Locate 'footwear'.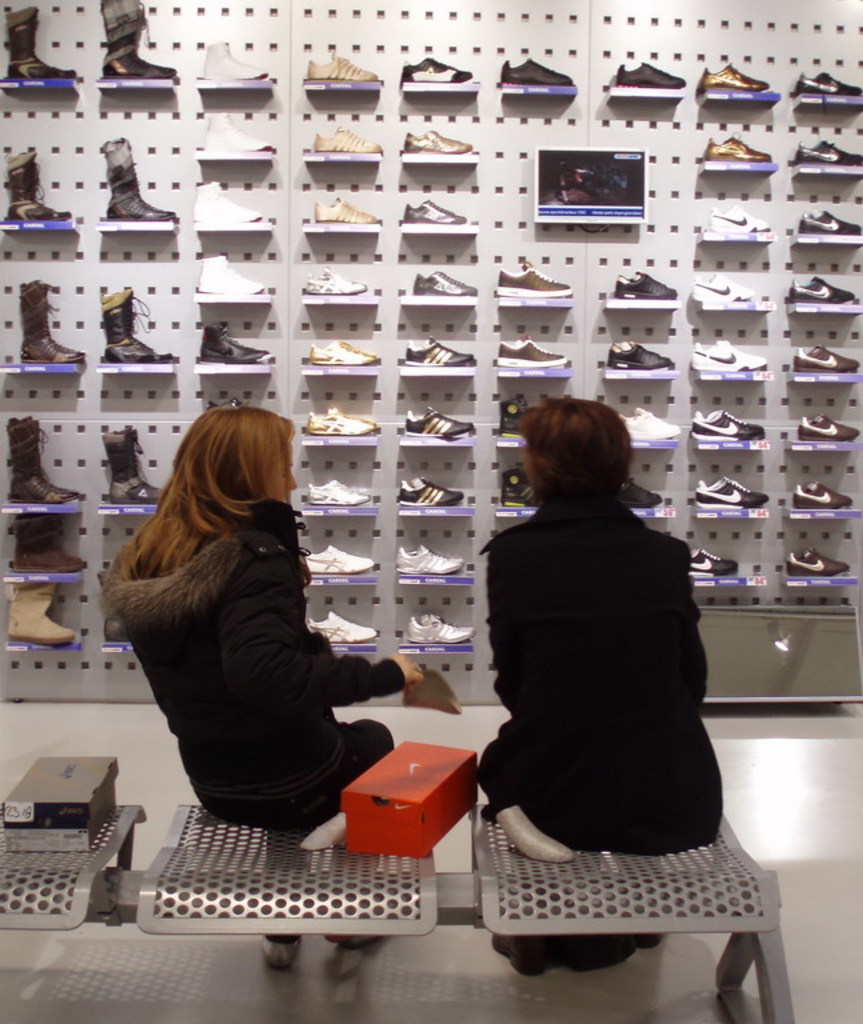
Bounding box: 300:480:377:505.
